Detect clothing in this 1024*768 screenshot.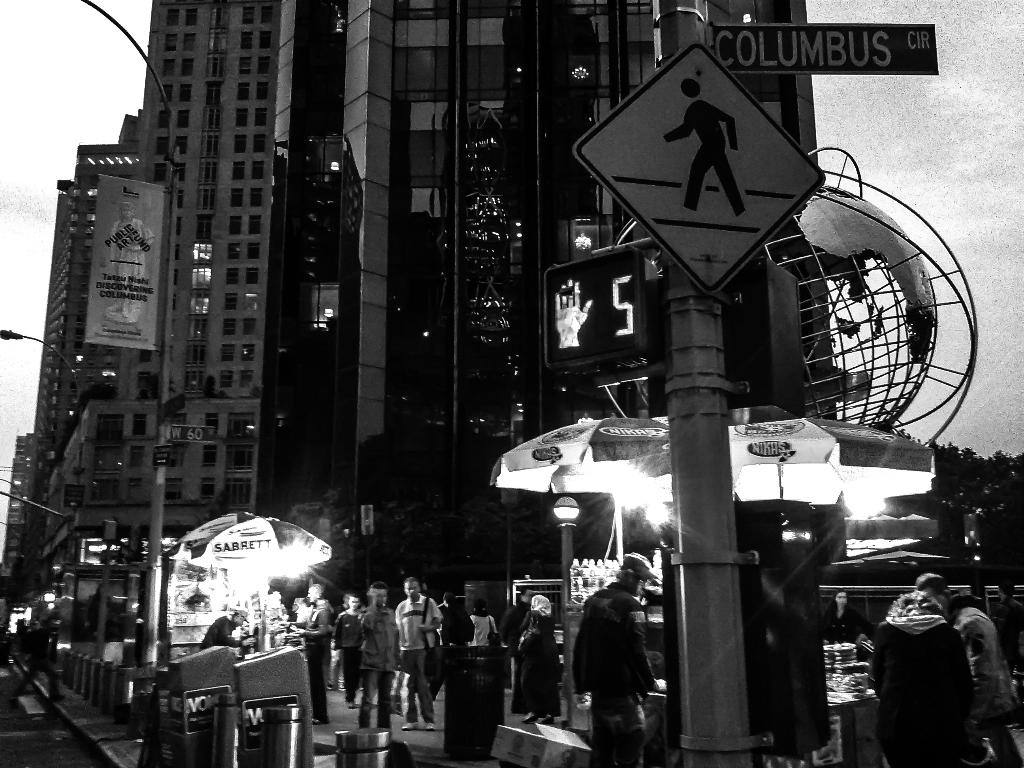
Detection: detection(297, 603, 329, 714).
